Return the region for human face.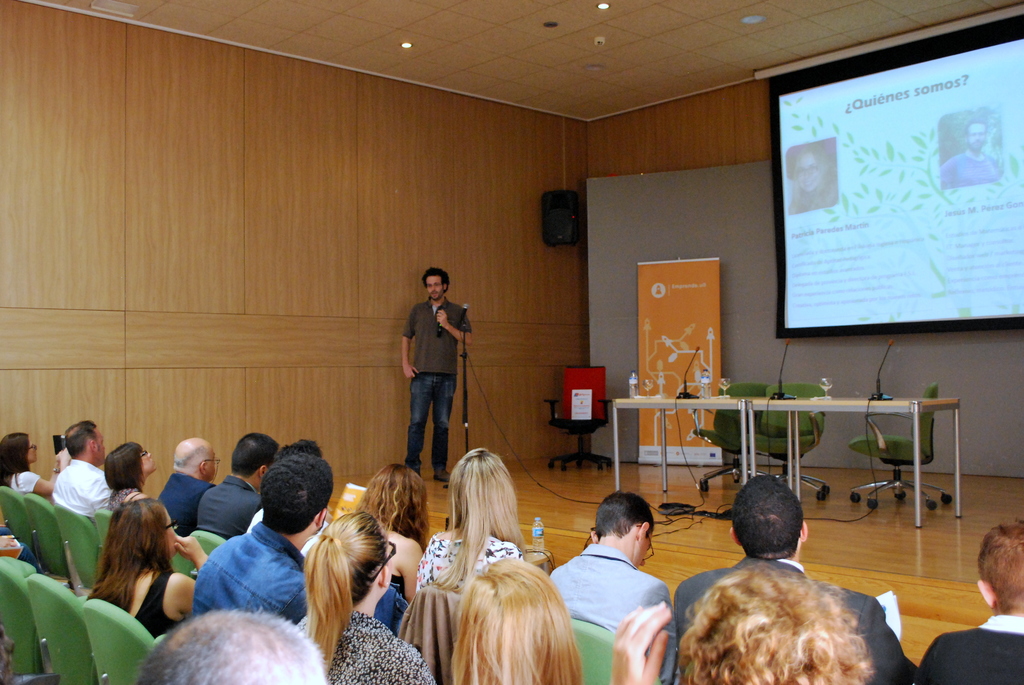
pyautogui.locateOnScreen(628, 537, 649, 566).
